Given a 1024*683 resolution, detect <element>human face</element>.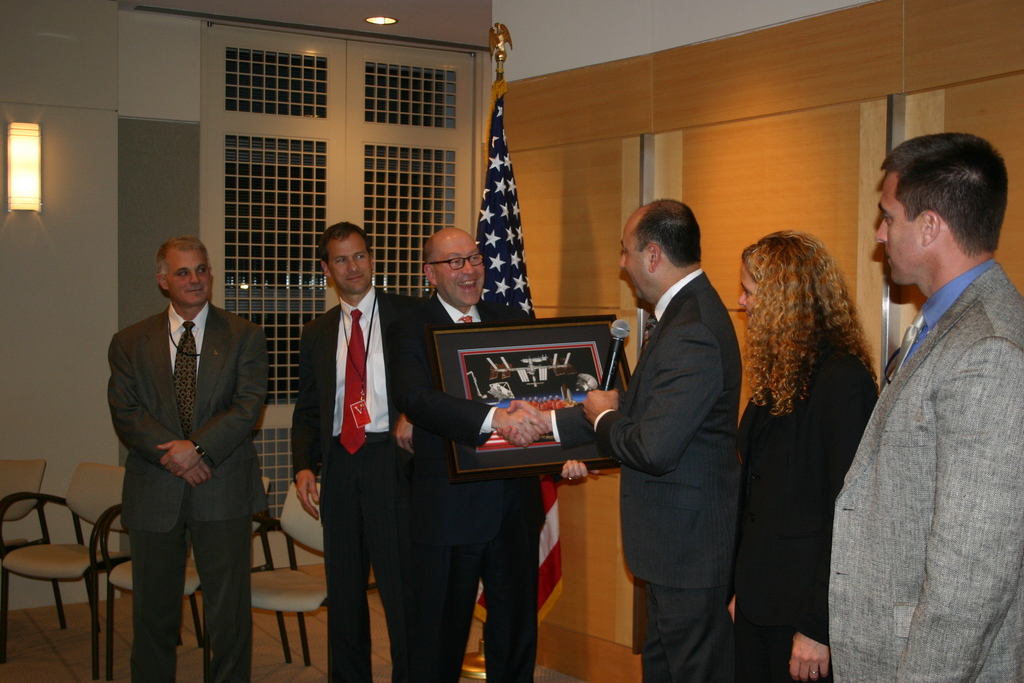
select_region(874, 173, 922, 278).
